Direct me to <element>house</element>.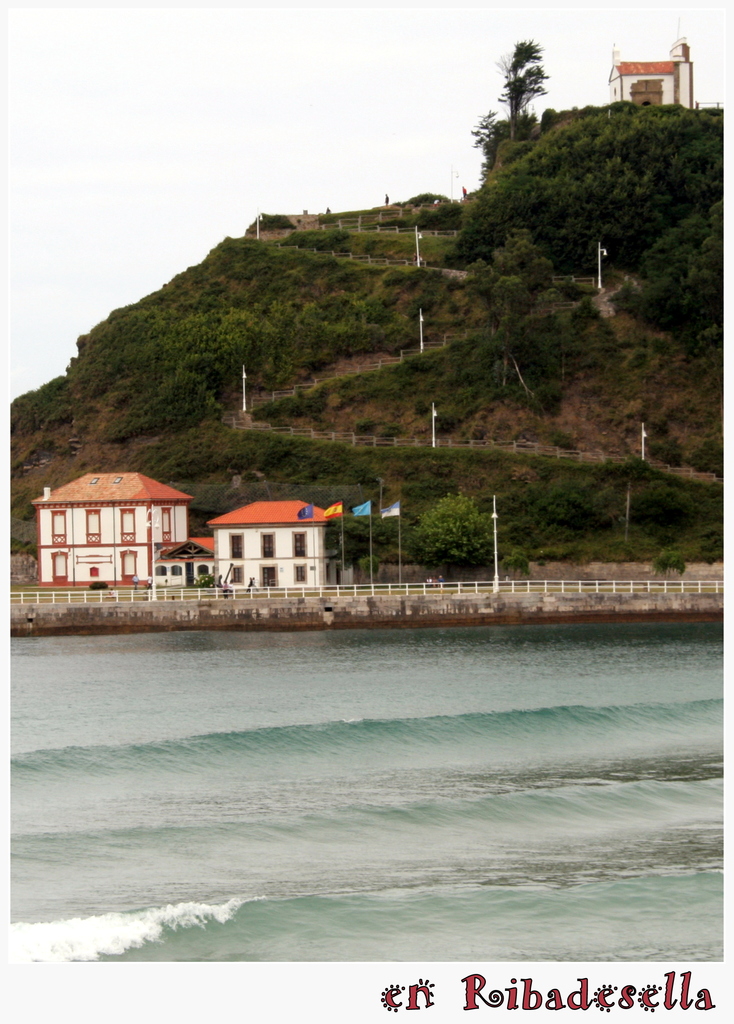
Direction: x1=205, y1=499, x2=336, y2=587.
